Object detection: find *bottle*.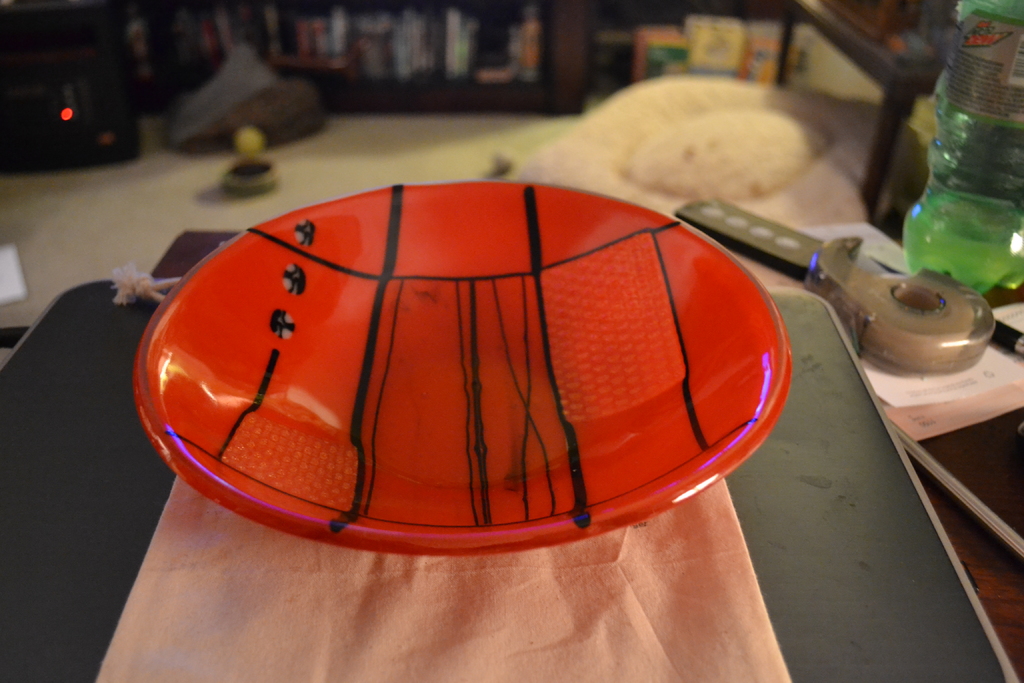
locate(900, 0, 1023, 297).
